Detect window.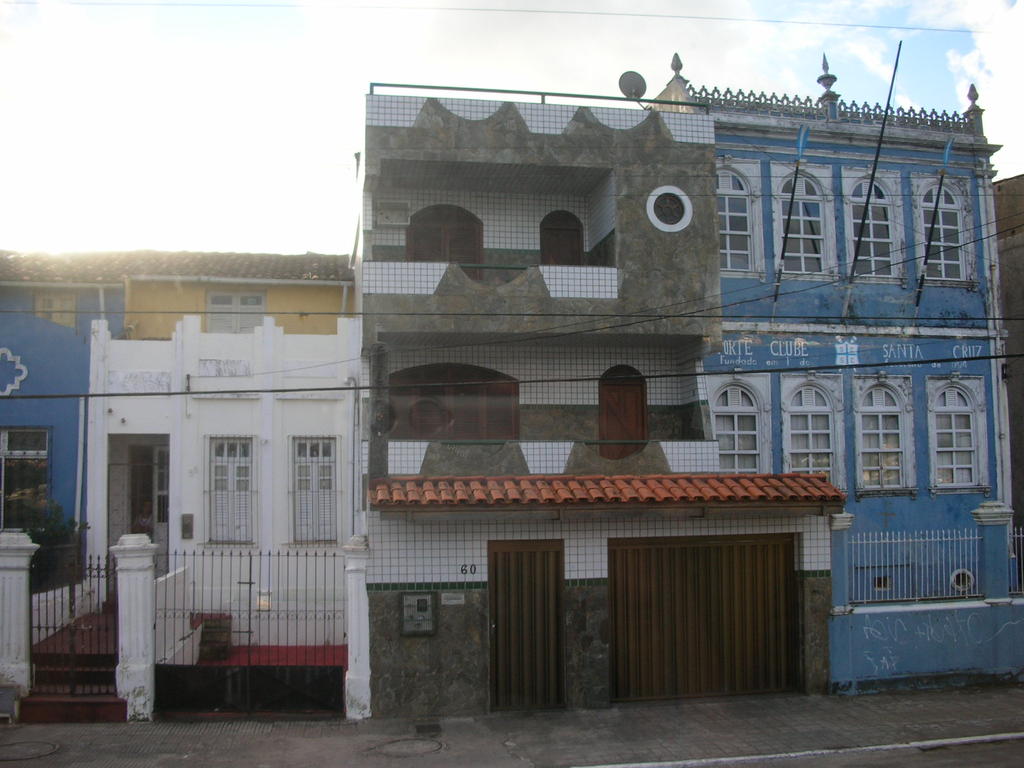
Detected at bbox(927, 378, 983, 488).
